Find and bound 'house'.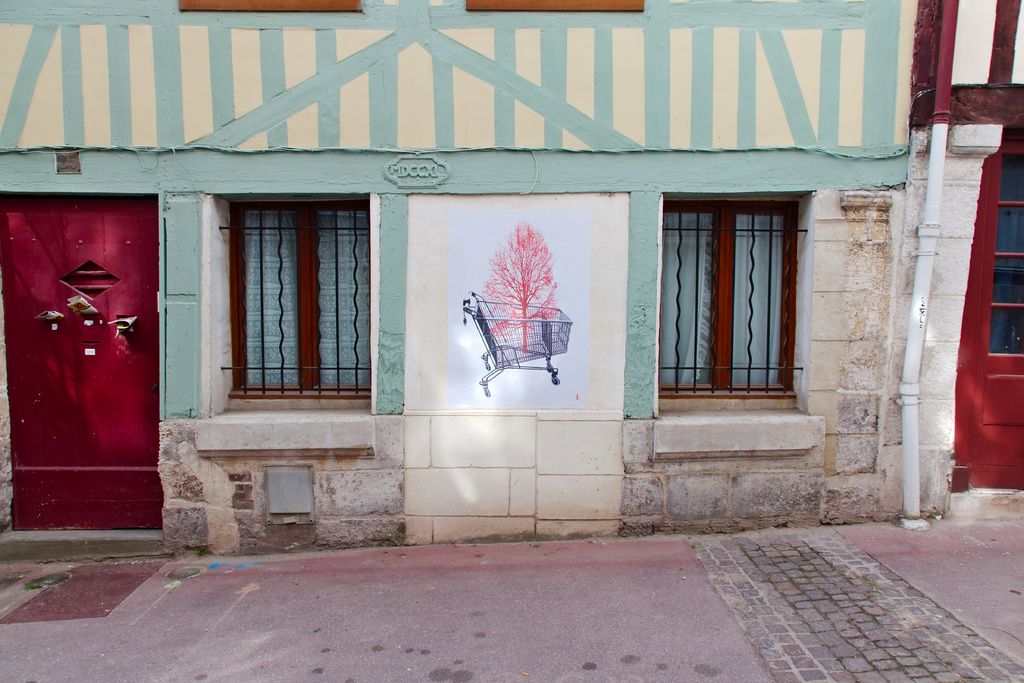
Bound: box(0, 0, 1023, 531).
